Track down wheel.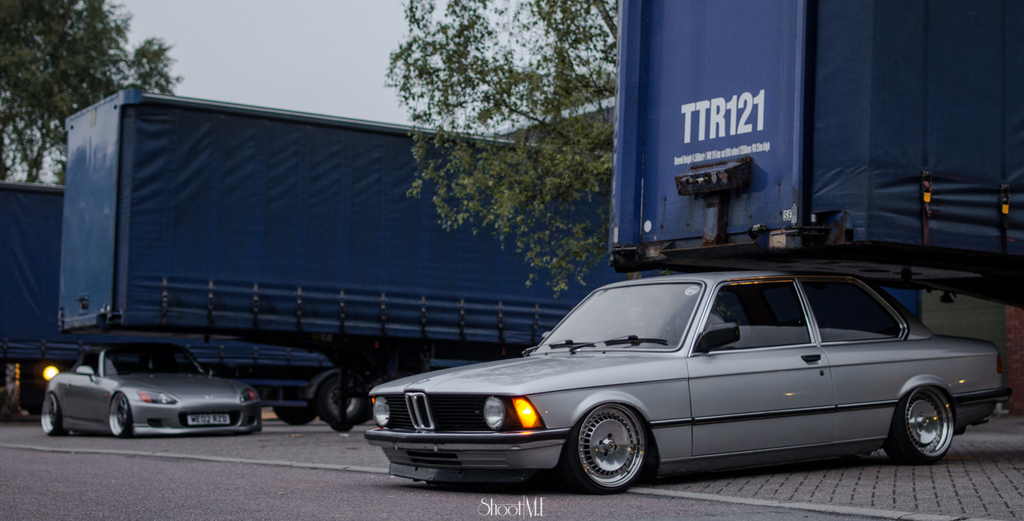
Tracked to Rect(106, 396, 129, 436).
